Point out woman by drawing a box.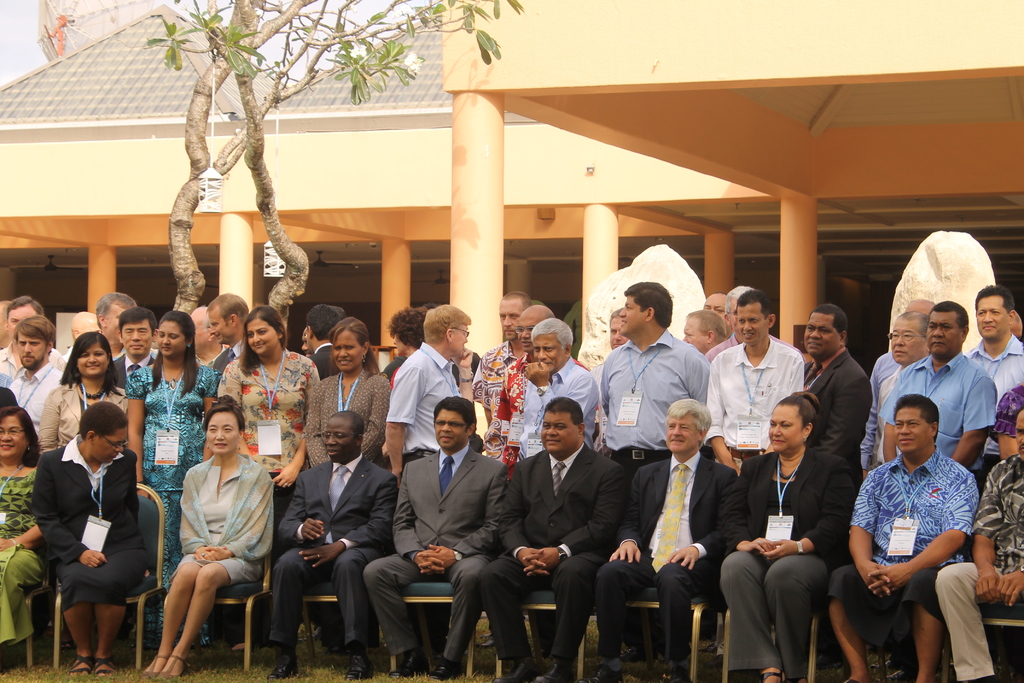
x1=45, y1=319, x2=135, y2=452.
